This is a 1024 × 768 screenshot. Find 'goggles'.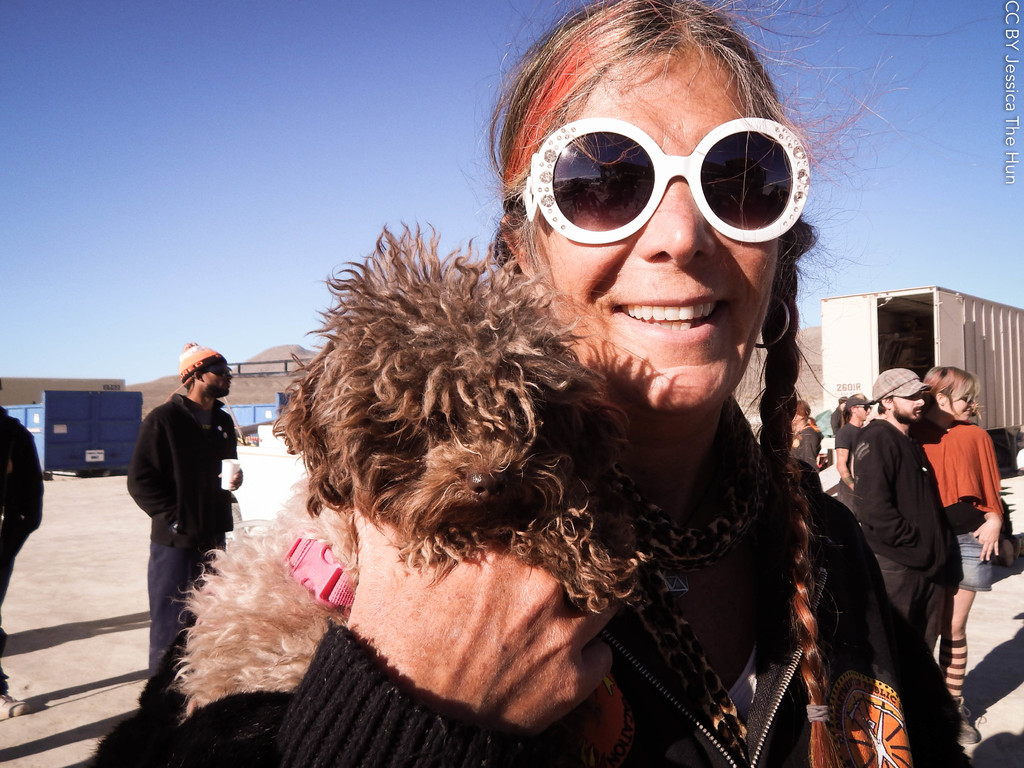
Bounding box: pyautogui.locateOnScreen(514, 113, 818, 245).
